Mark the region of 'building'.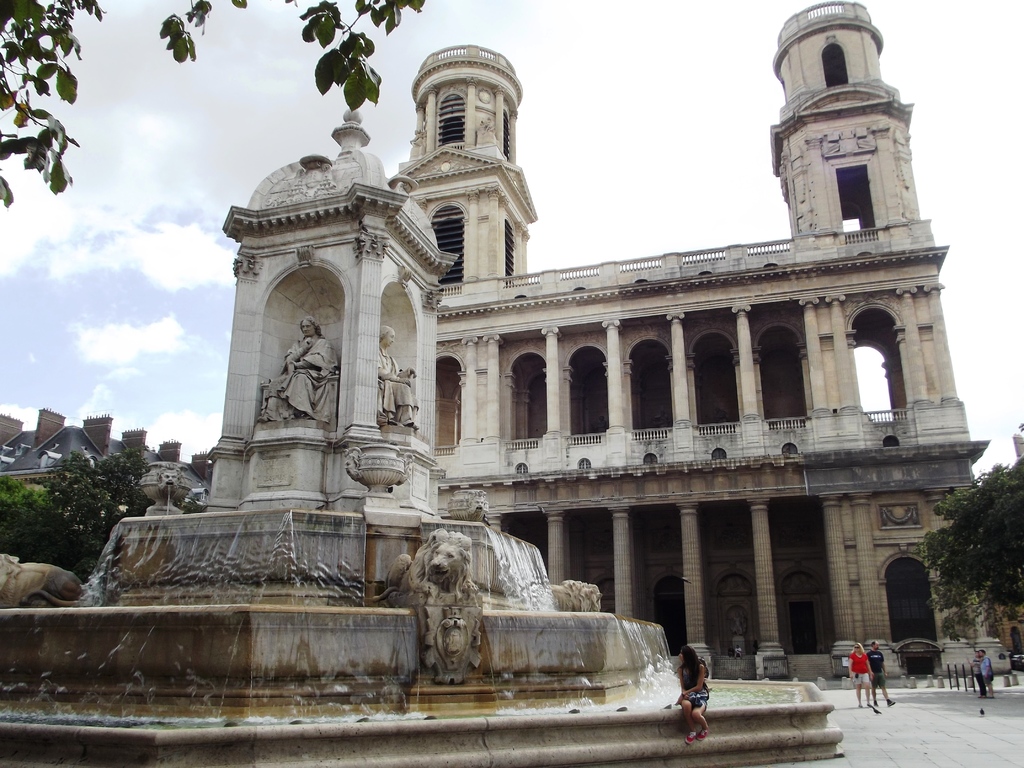
Region: detection(371, 1, 1018, 687).
